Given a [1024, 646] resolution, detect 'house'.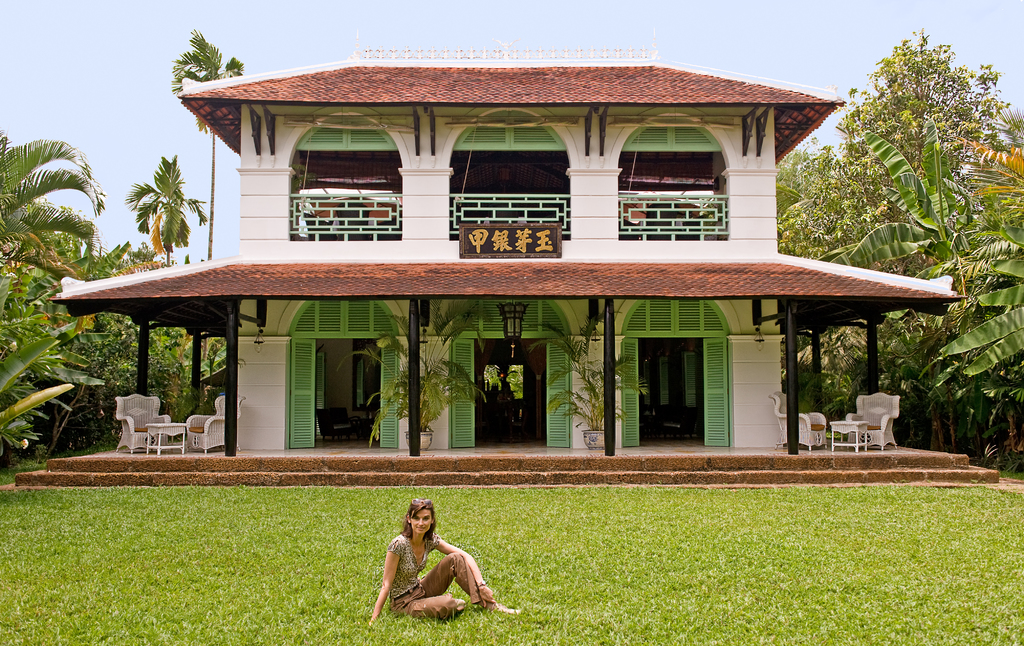
bbox(43, 44, 971, 453).
